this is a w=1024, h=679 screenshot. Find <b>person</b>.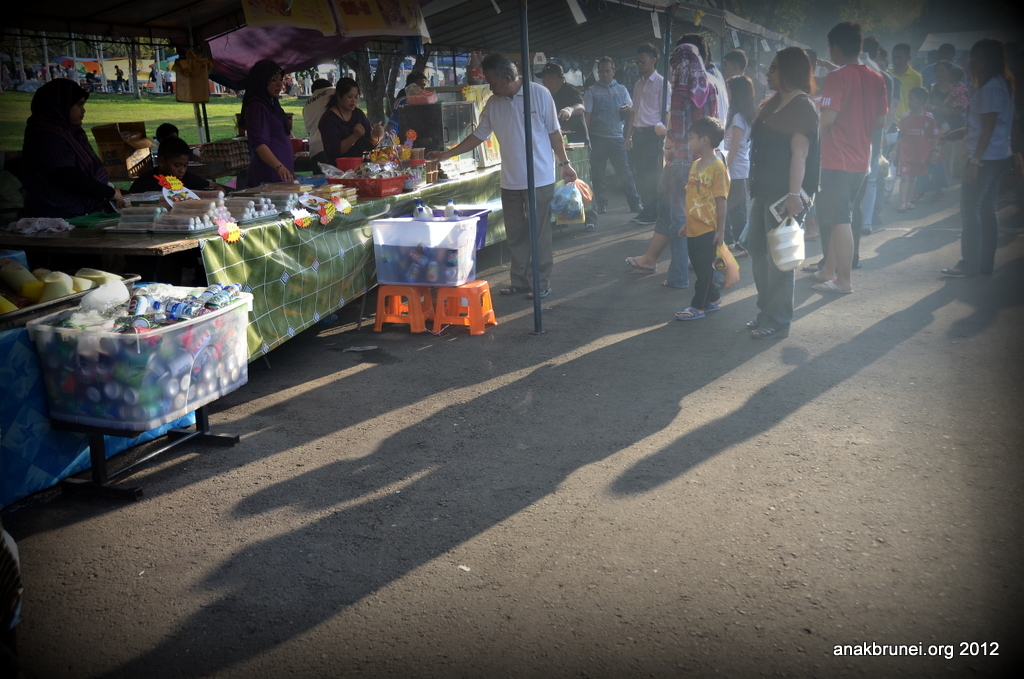
Bounding box: rect(14, 77, 127, 274).
